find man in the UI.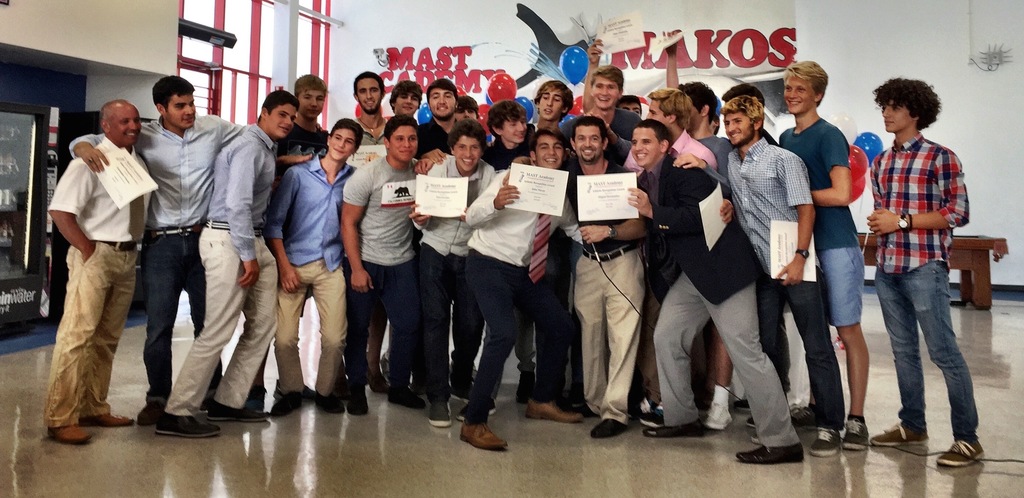
UI element at 460 128 568 452.
